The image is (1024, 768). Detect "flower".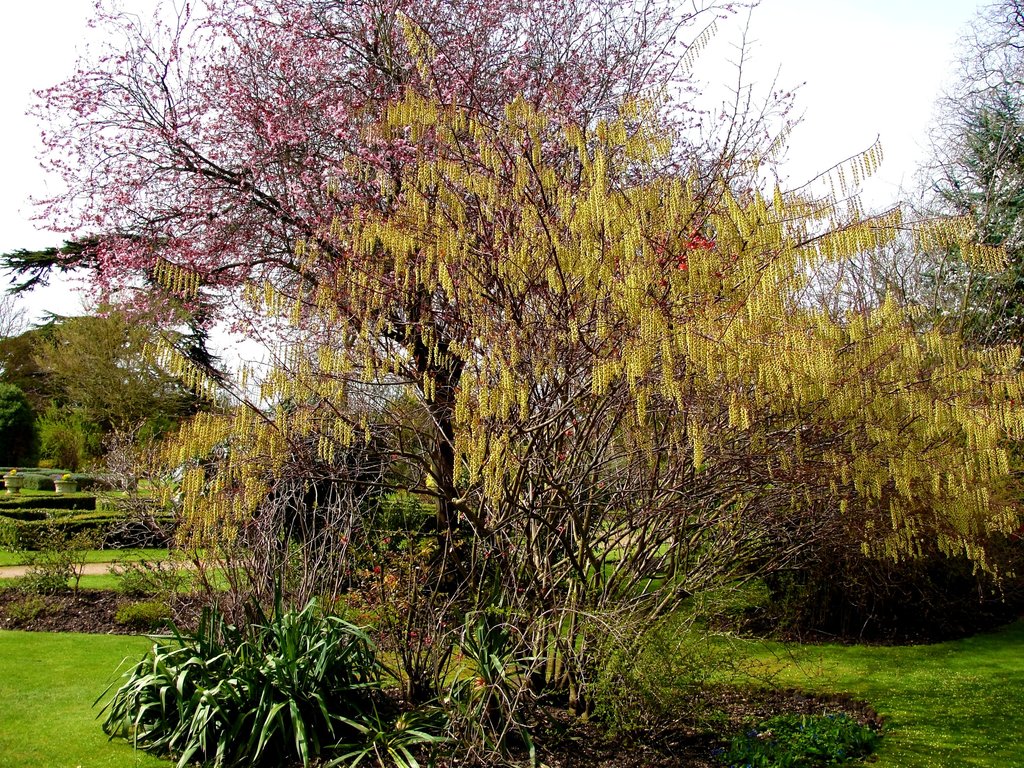
Detection: region(443, 621, 447, 626).
